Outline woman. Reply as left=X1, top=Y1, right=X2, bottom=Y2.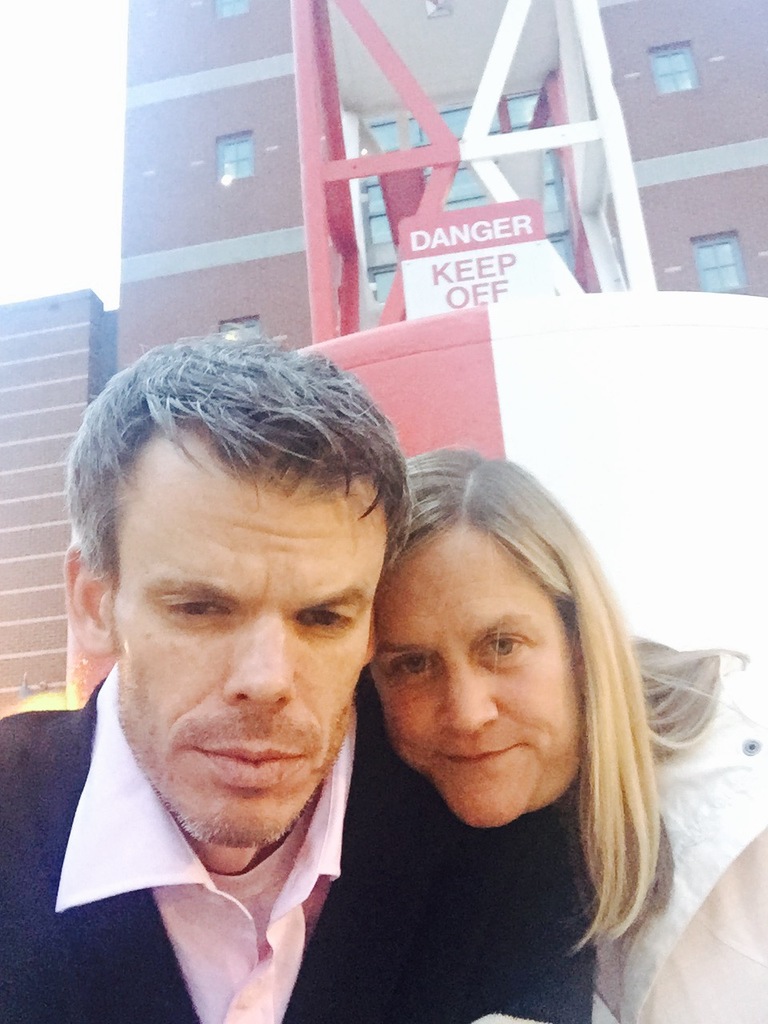
left=270, top=350, right=720, bottom=1019.
